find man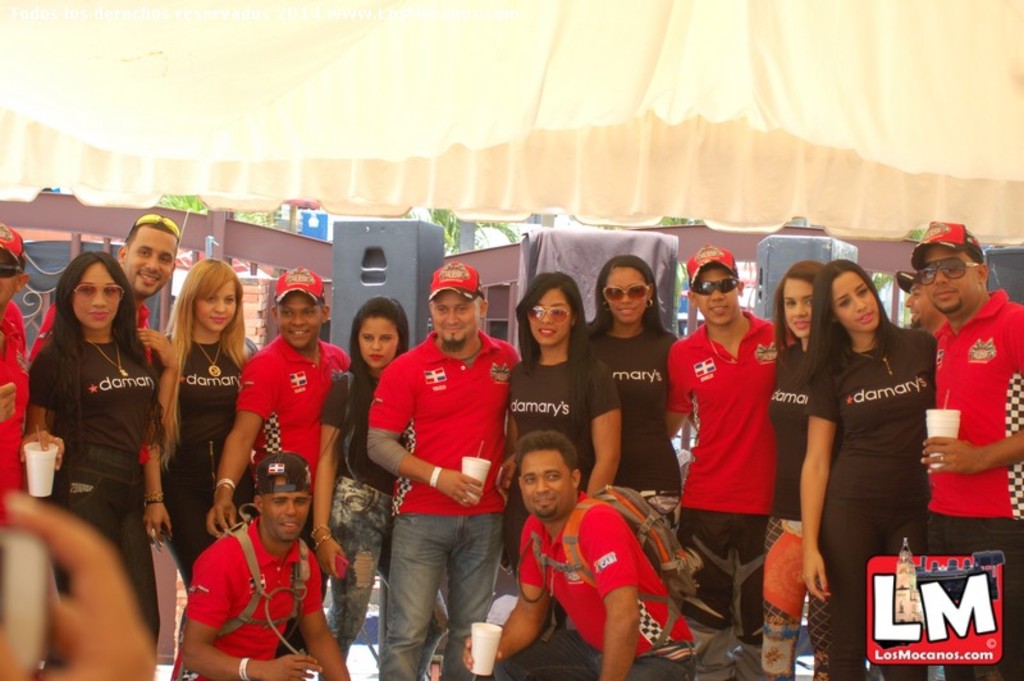
{"x1": 457, "y1": 433, "x2": 695, "y2": 680}
